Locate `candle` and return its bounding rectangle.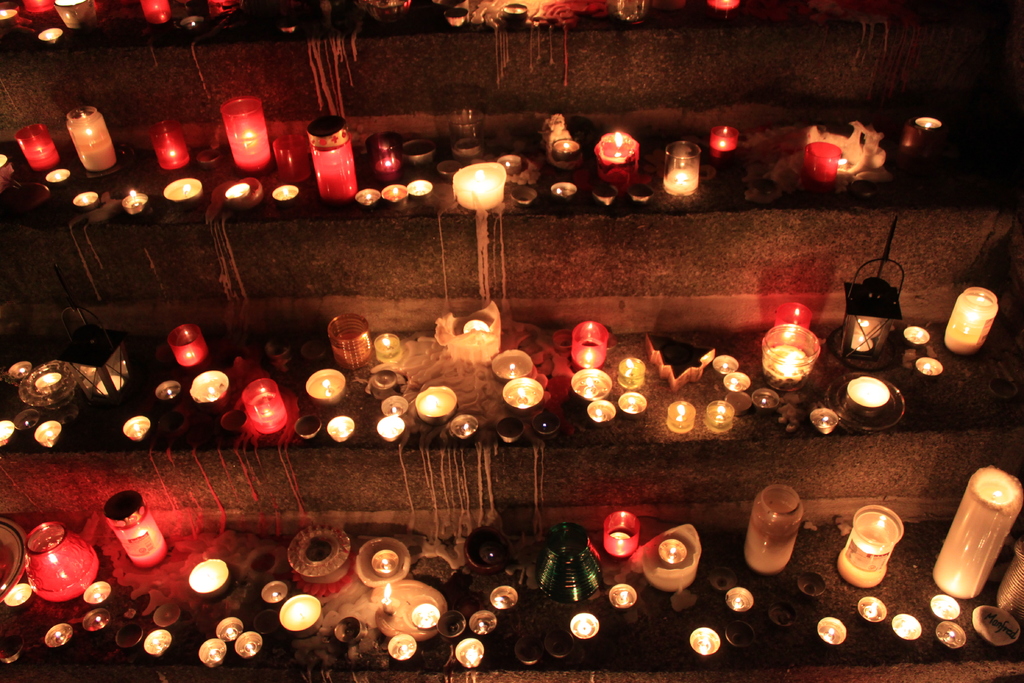
x1=69 y1=192 x2=103 y2=213.
